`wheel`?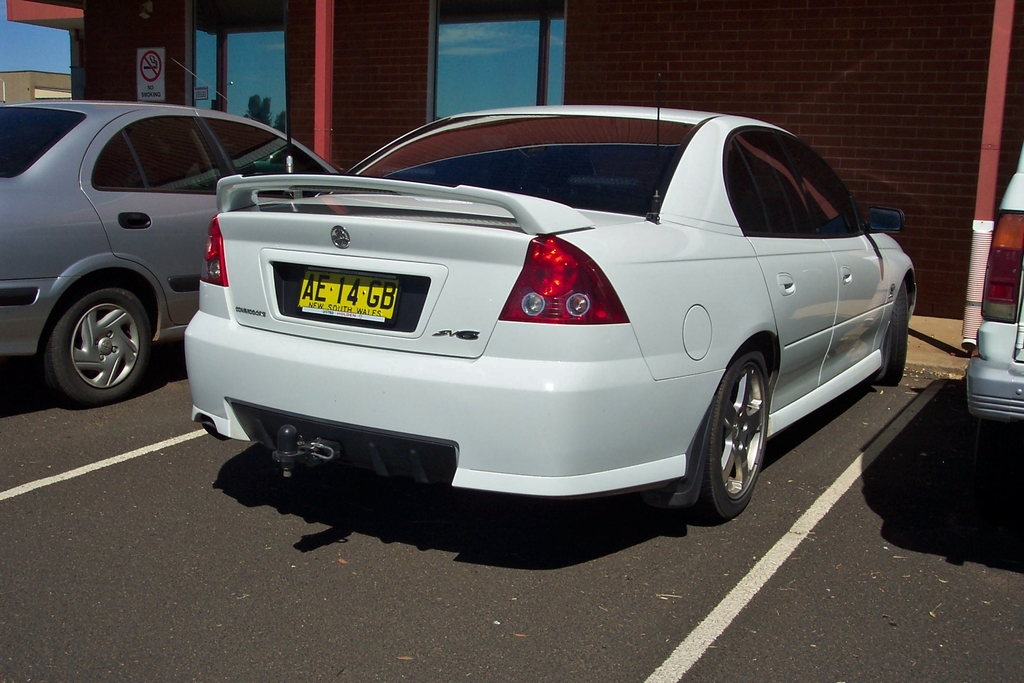
(x1=41, y1=276, x2=152, y2=399)
